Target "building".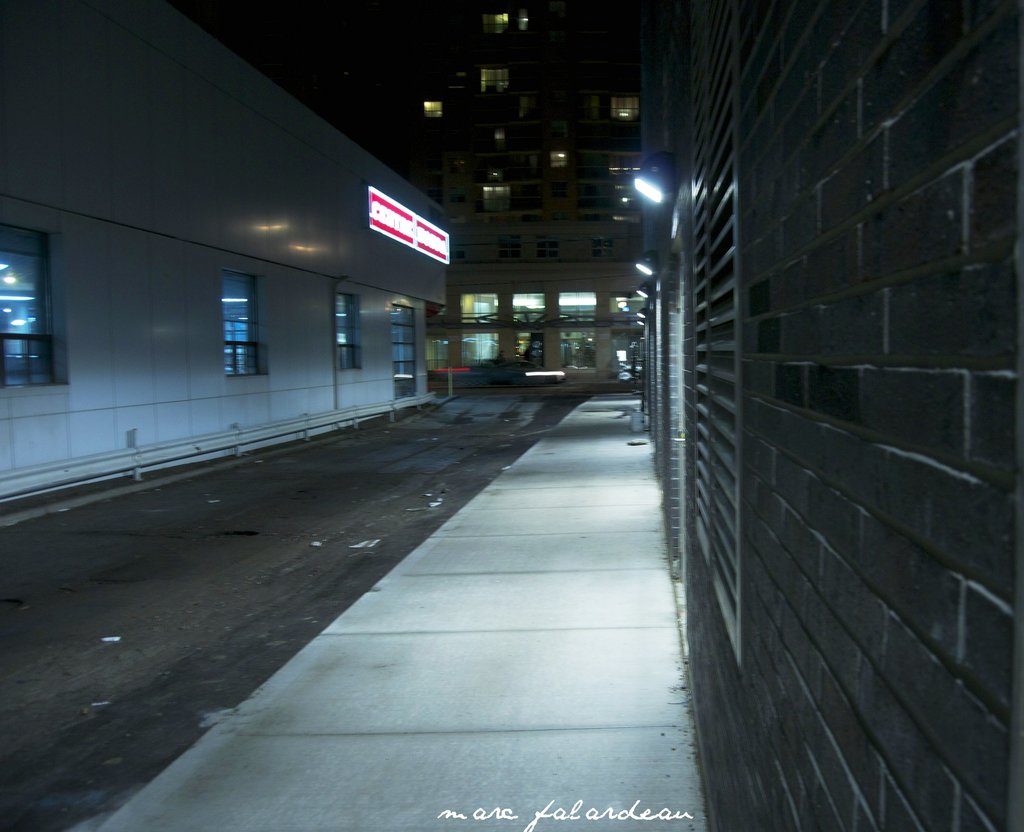
Target region: (630,0,1023,831).
